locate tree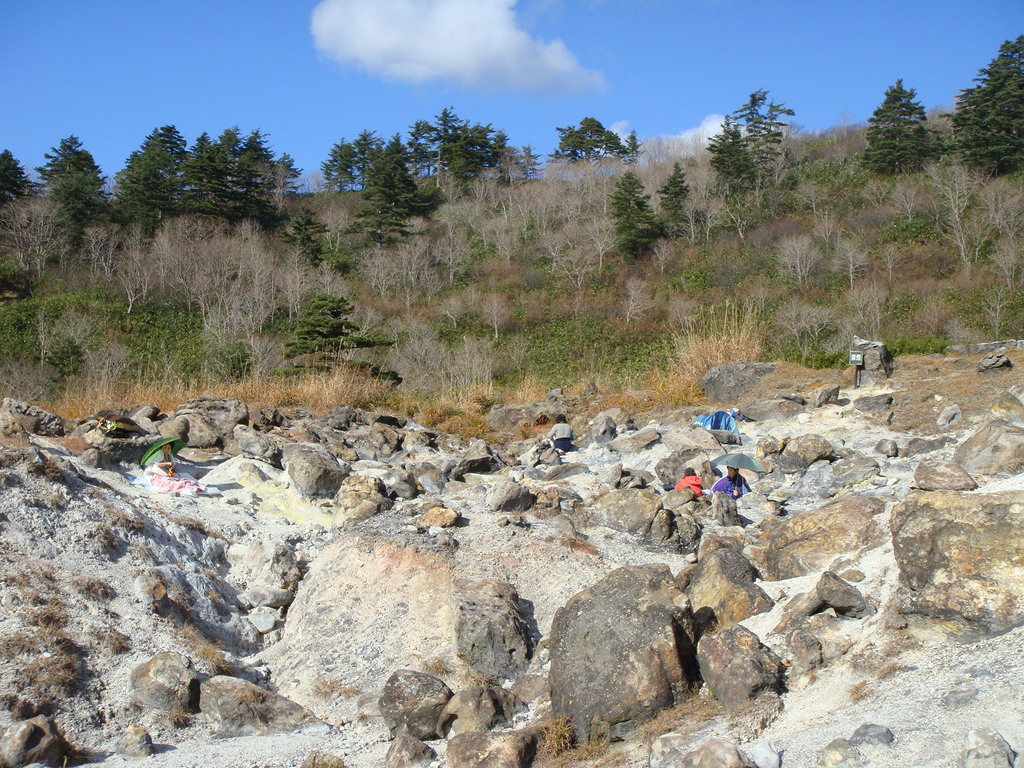
<box>703,124,742,214</box>
